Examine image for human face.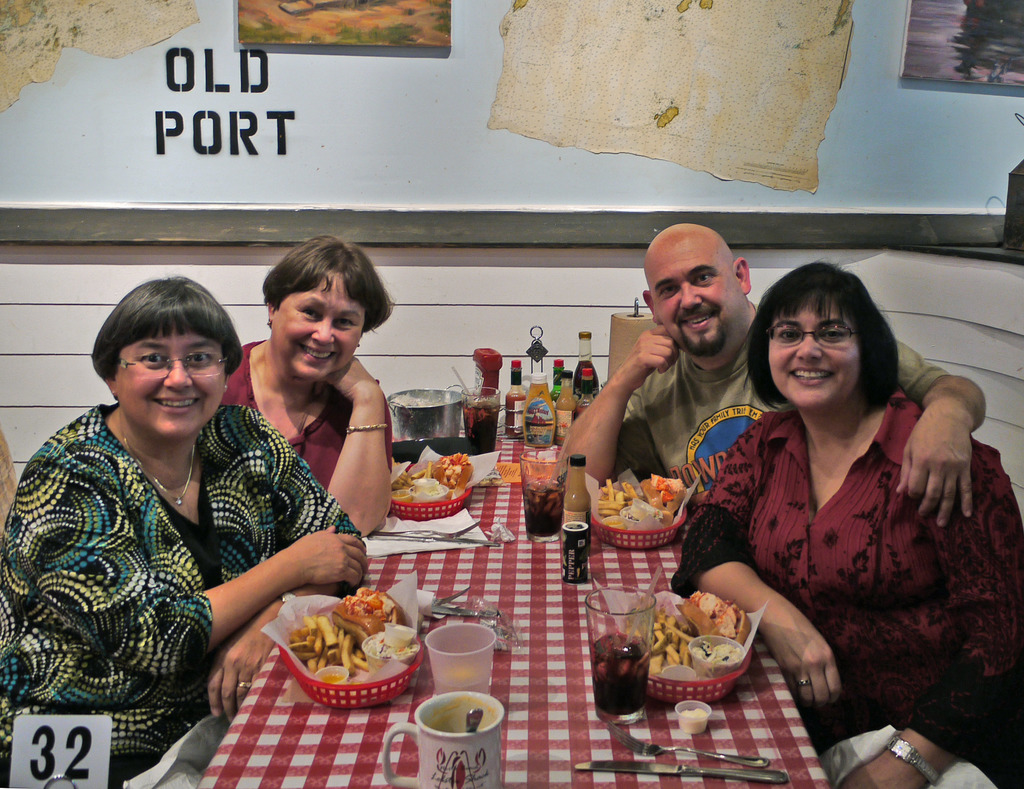
Examination result: 275,271,364,382.
